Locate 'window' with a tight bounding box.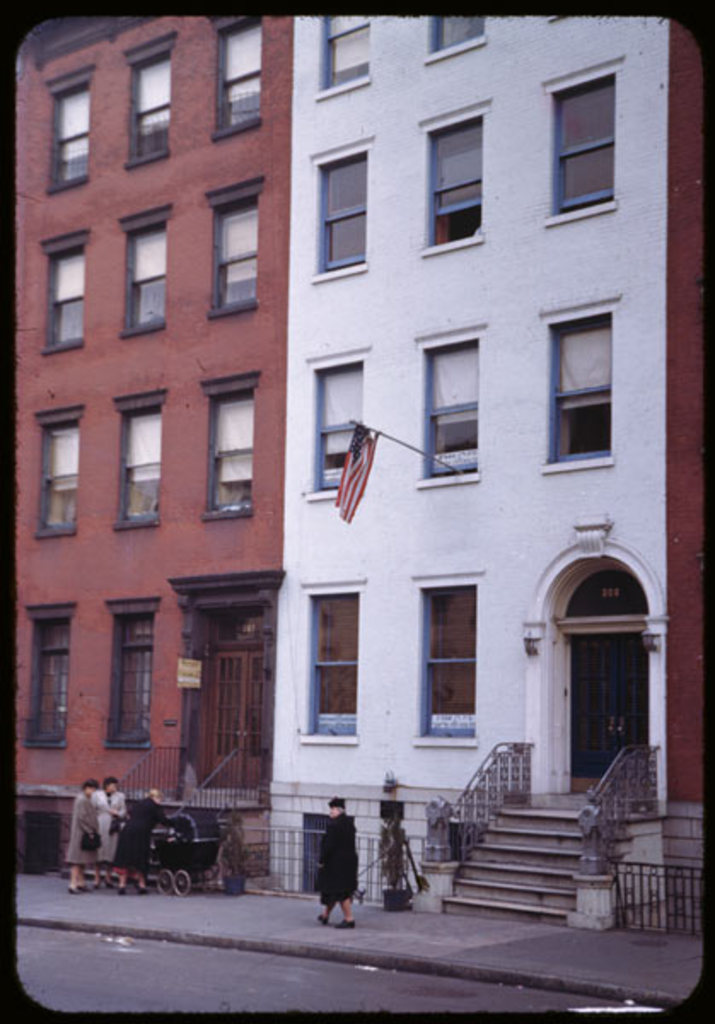
(546,49,621,215).
